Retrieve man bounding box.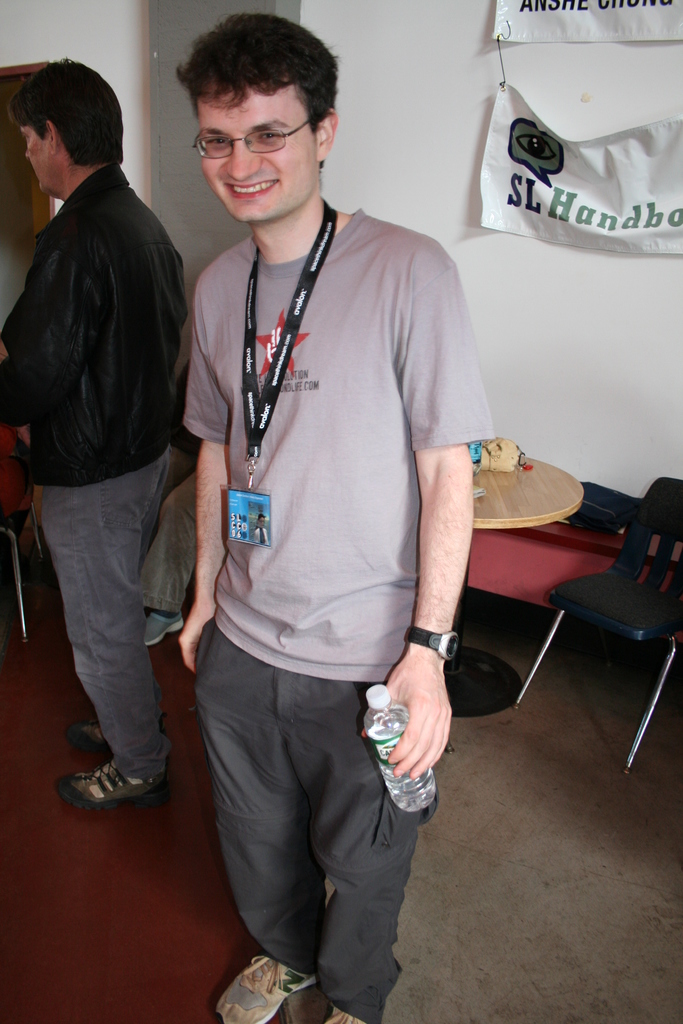
Bounding box: l=4, t=43, r=211, b=852.
